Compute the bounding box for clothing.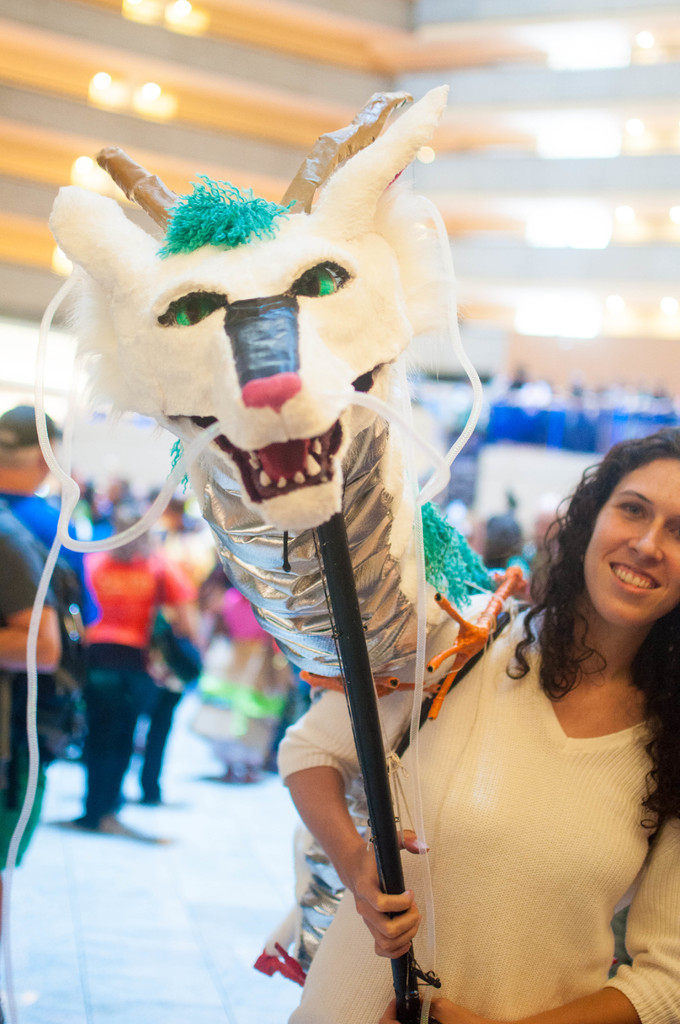
(0, 512, 54, 867).
